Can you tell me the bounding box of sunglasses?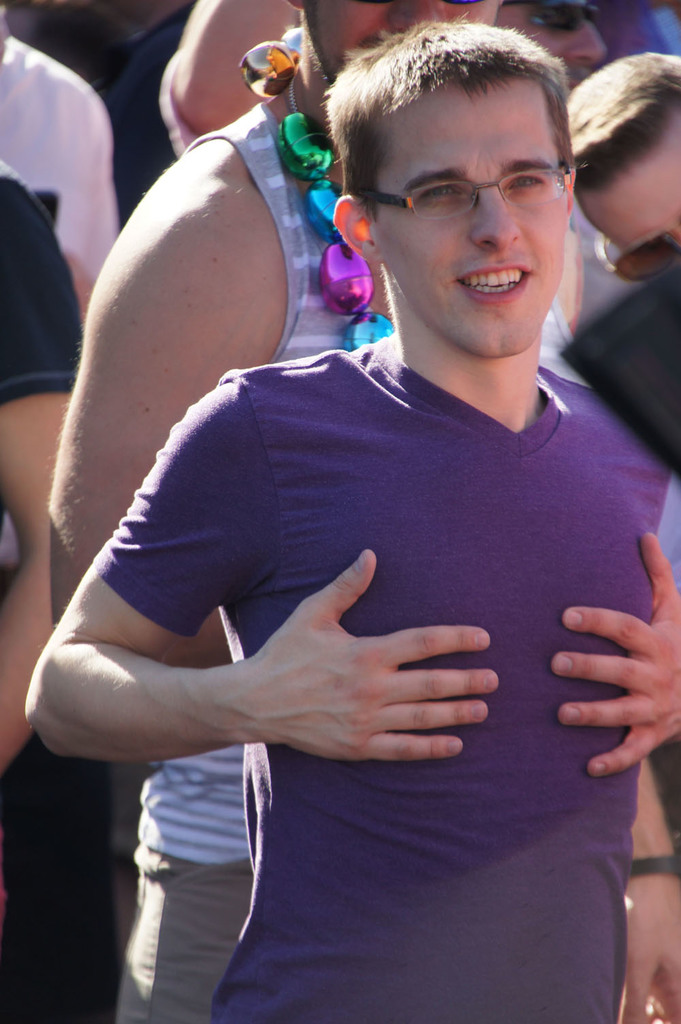
rect(597, 231, 680, 280).
